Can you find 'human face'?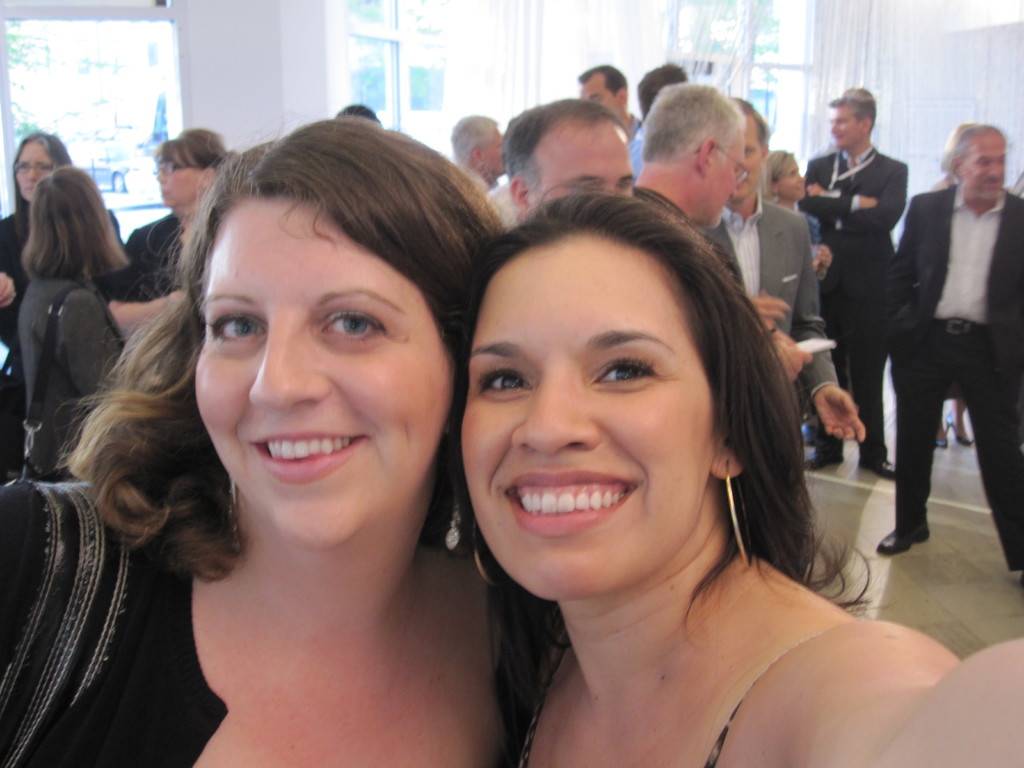
Yes, bounding box: BBox(19, 138, 52, 203).
